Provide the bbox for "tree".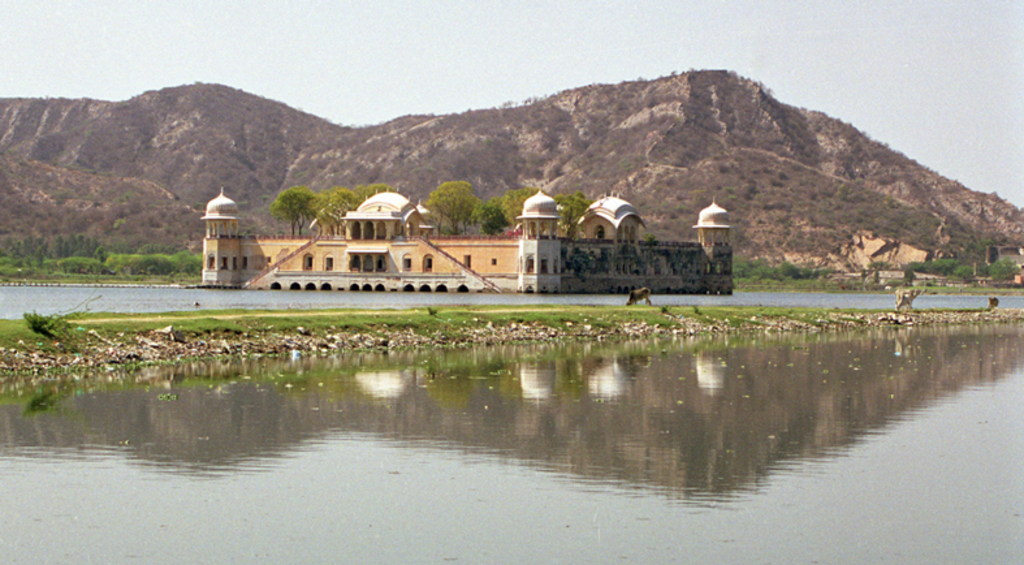
984 255 1011 276.
